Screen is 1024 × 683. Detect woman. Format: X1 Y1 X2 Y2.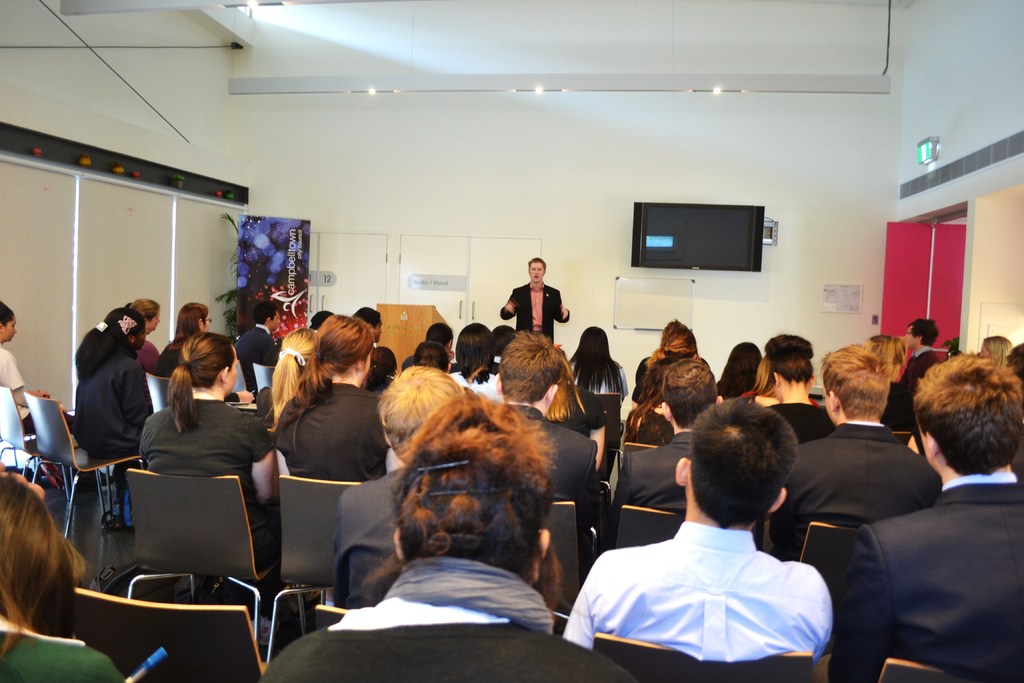
622 368 677 444.
